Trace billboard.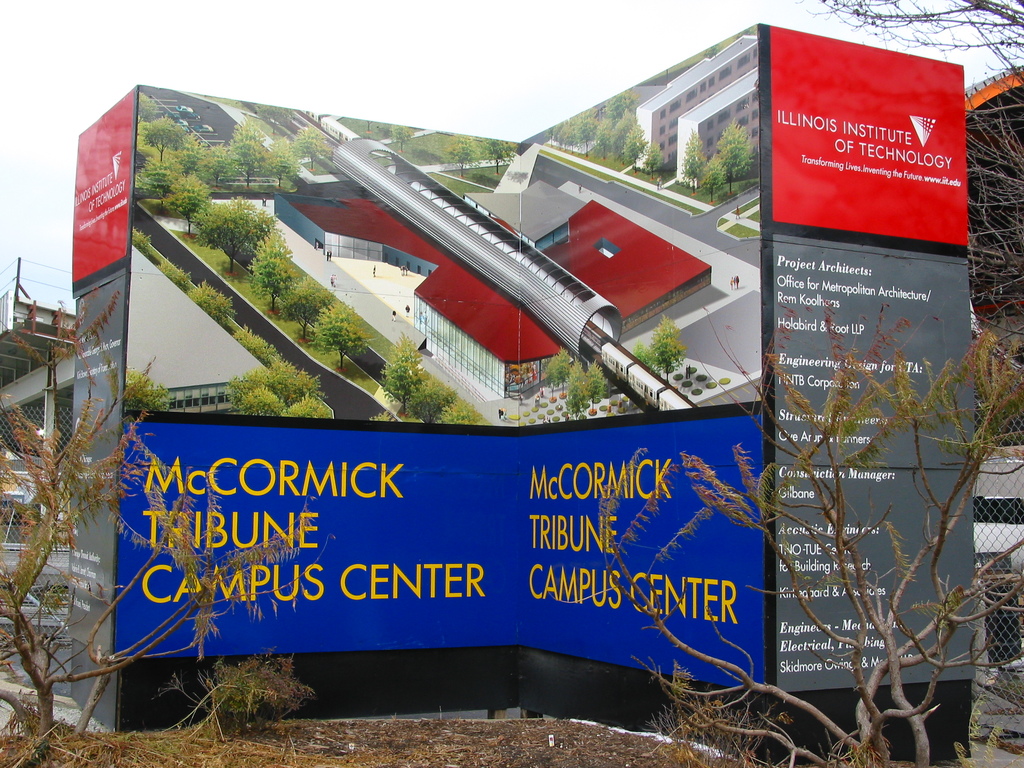
Traced to (x1=122, y1=25, x2=772, y2=688).
